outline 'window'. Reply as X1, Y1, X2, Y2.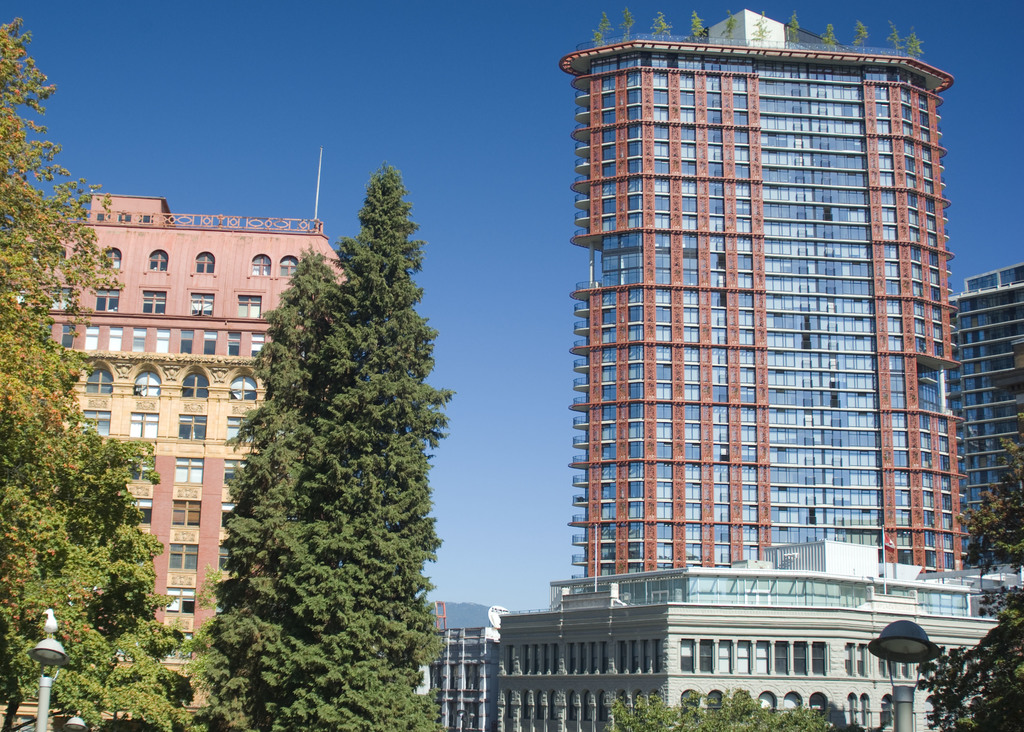
148, 250, 166, 272.
